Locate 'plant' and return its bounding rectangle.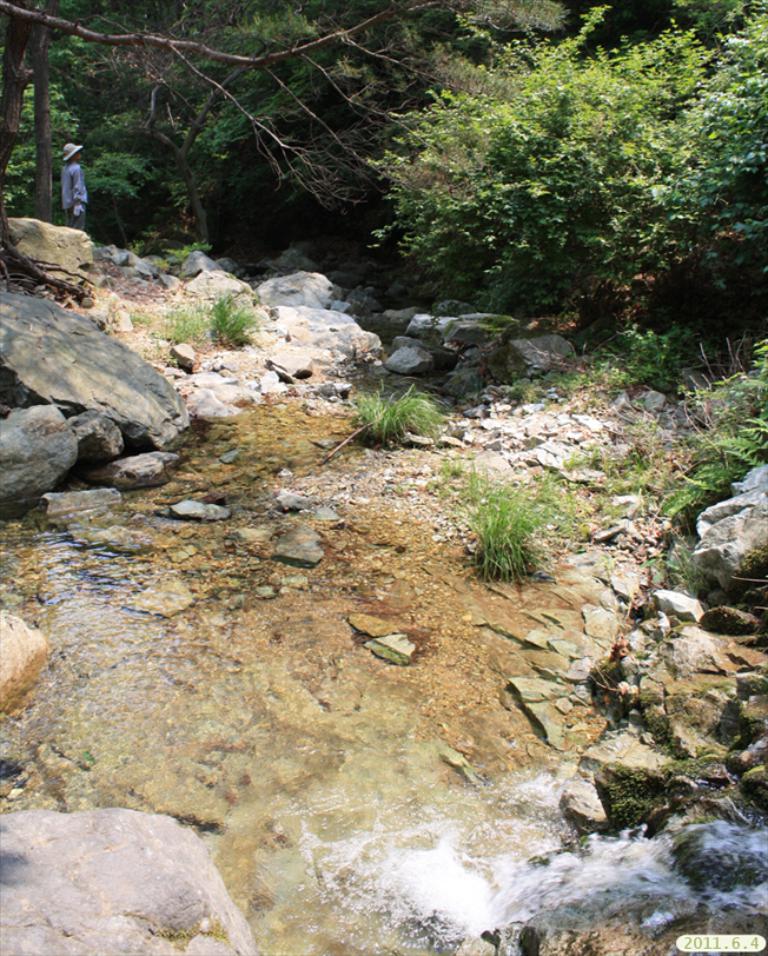
648,298,767,608.
